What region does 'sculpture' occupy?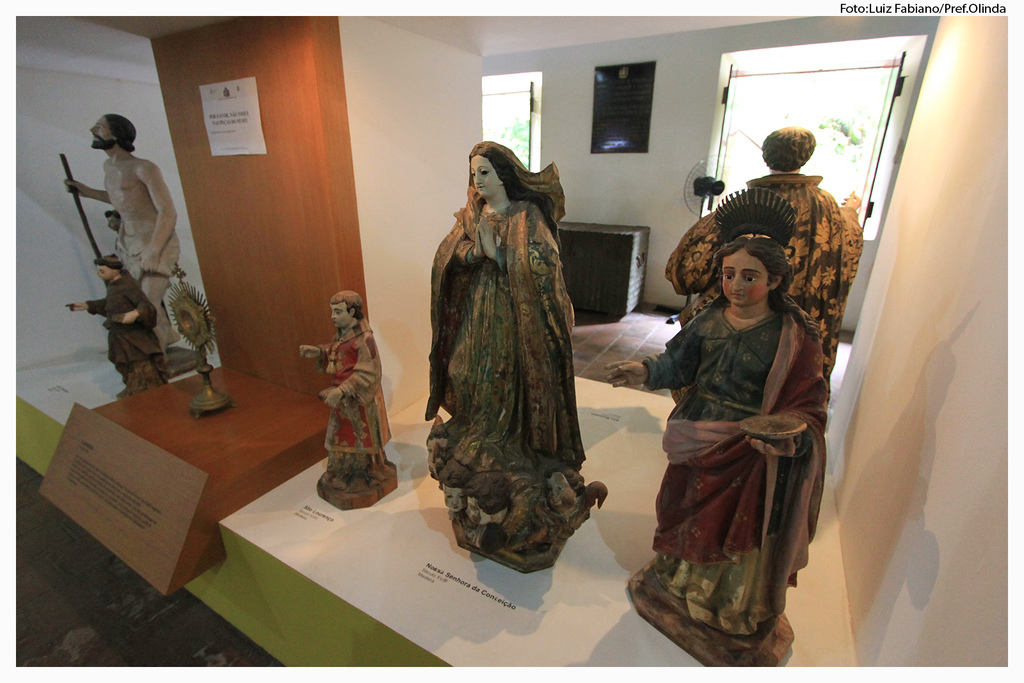
[430, 138, 591, 534].
